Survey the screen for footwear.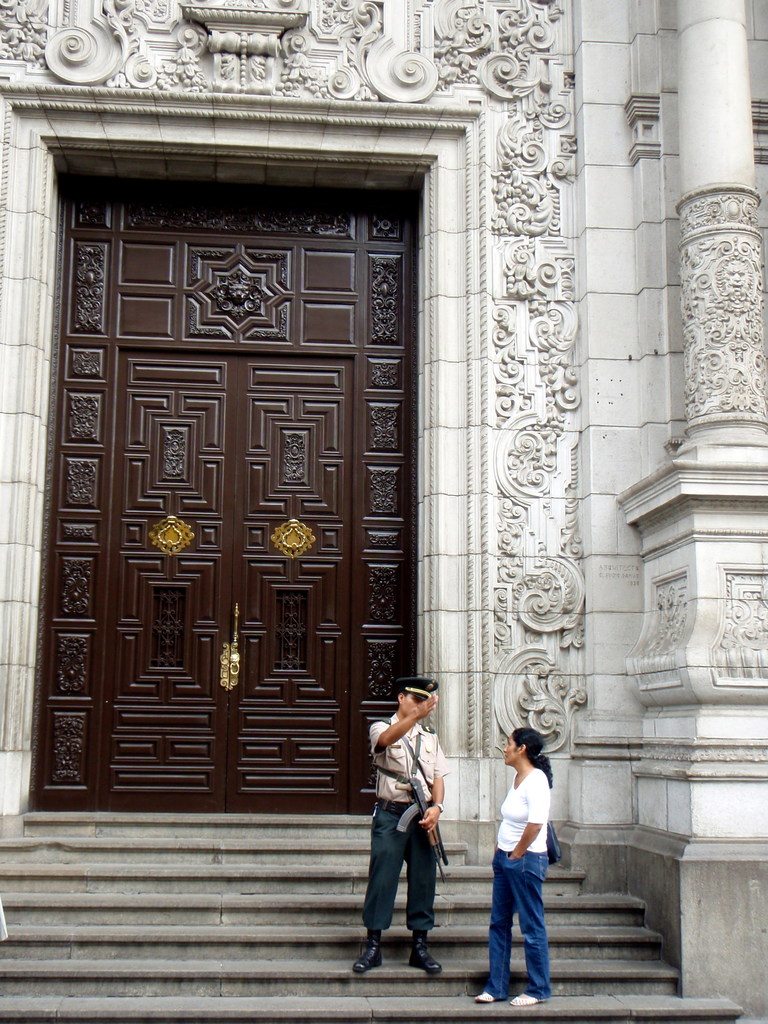
Survey found: (355, 929, 382, 975).
